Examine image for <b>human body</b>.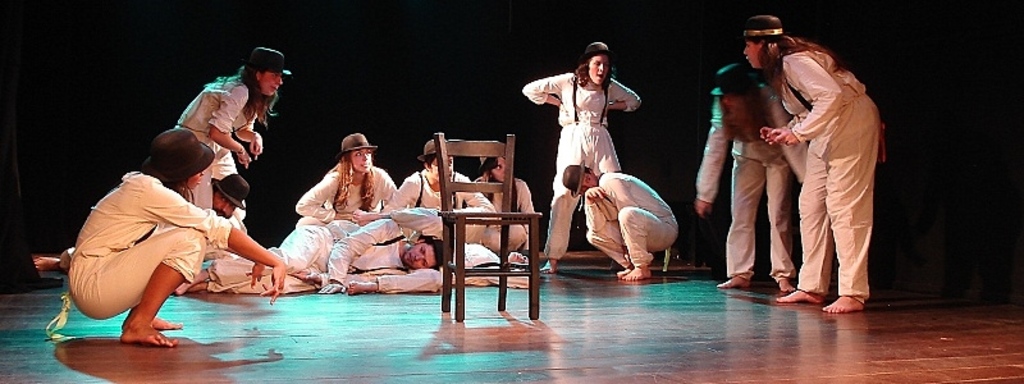
Examination result: locate(202, 219, 442, 288).
